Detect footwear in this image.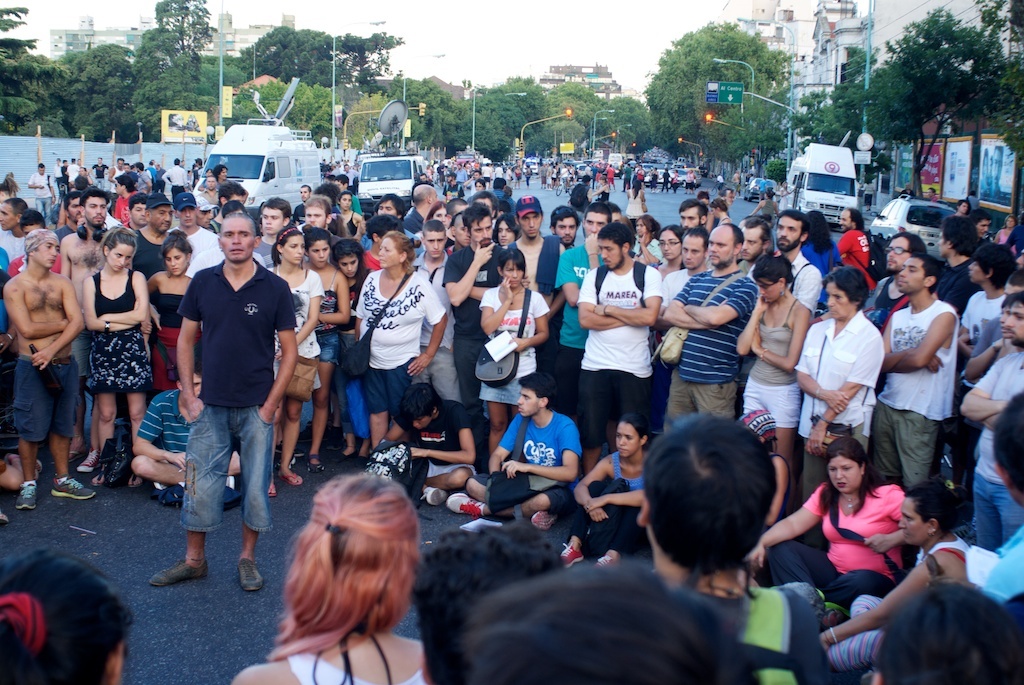
Detection: <box>218,475,248,507</box>.
